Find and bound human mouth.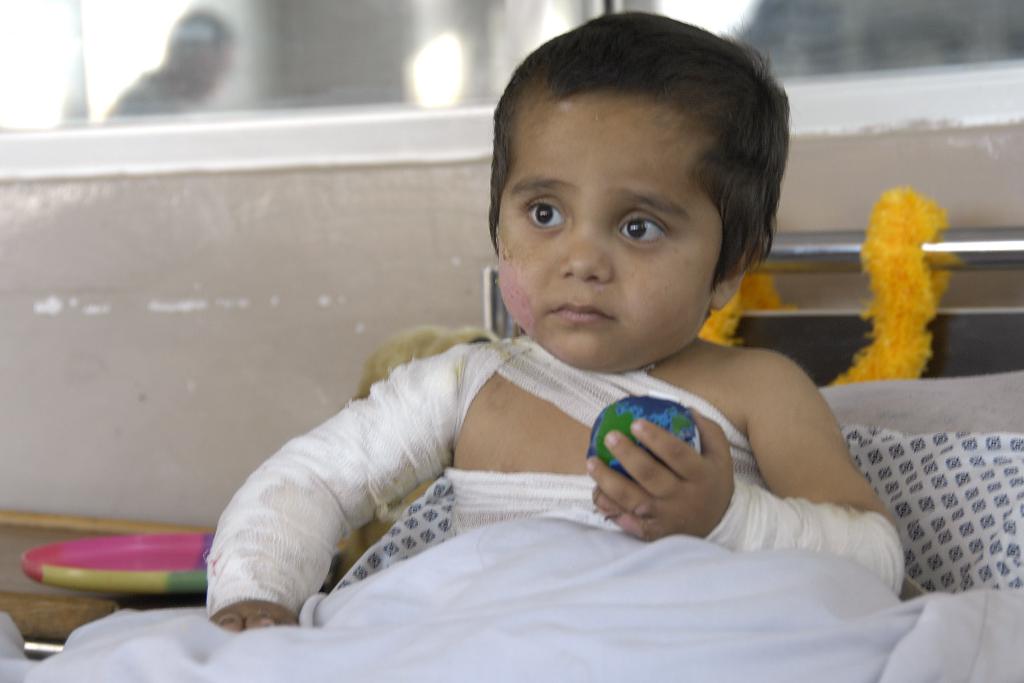
Bound: (left=550, top=293, right=620, bottom=328).
